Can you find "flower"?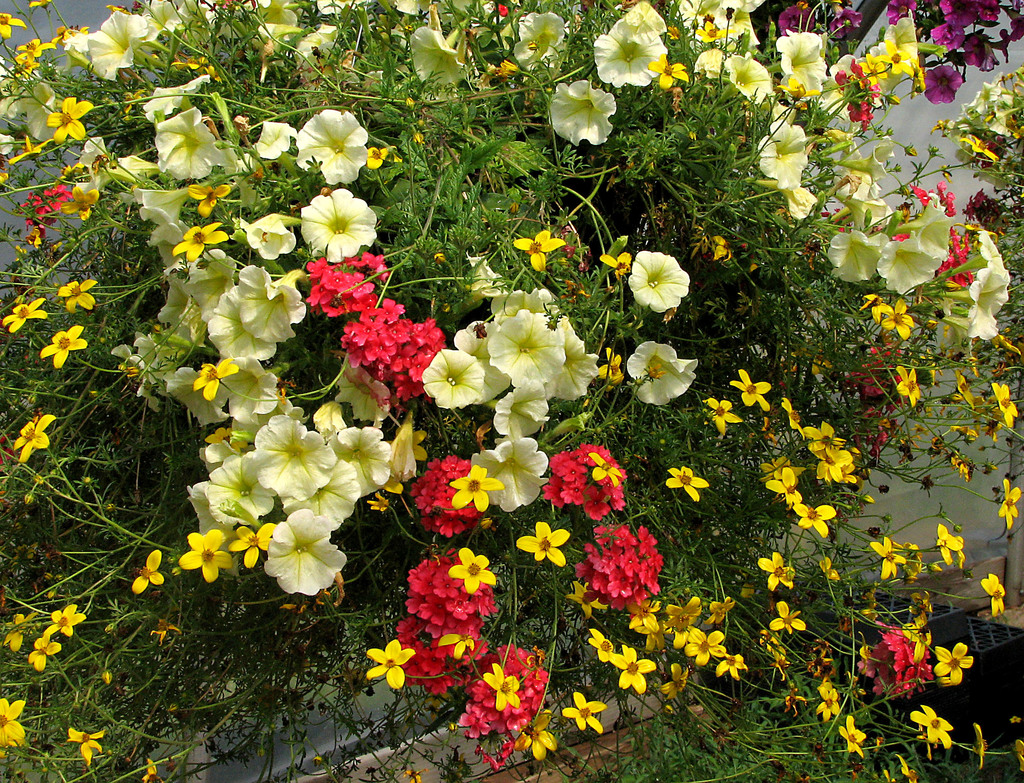
Yes, bounding box: (449,456,498,510).
